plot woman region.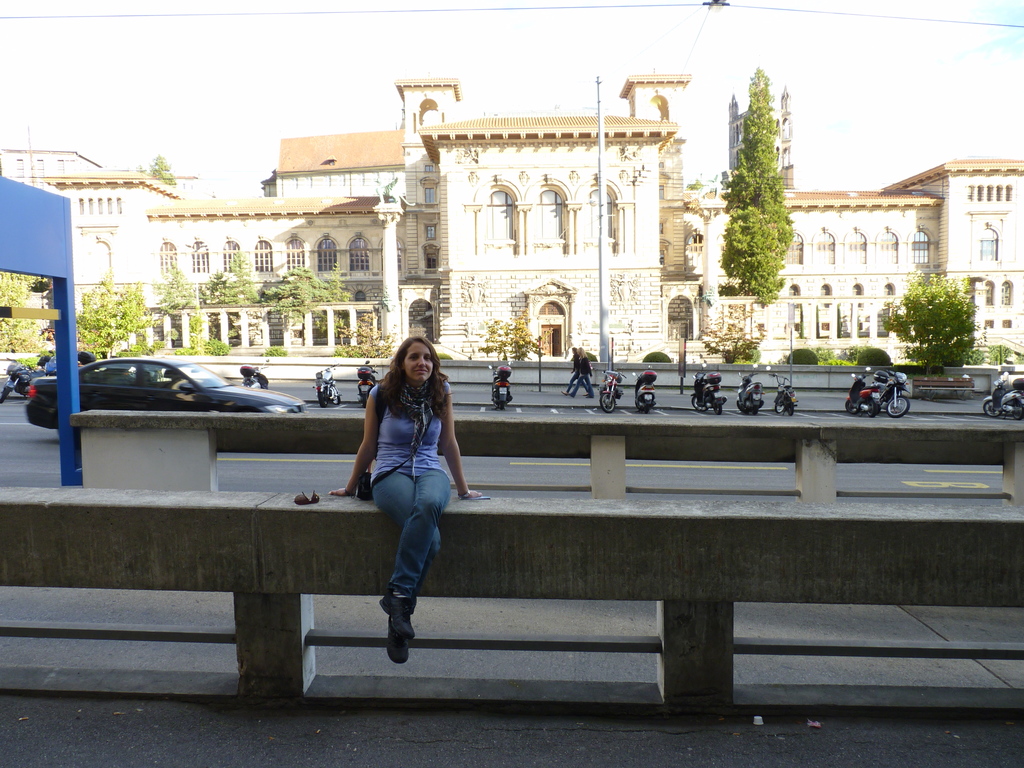
Plotted at region(332, 330, 491, 674).
